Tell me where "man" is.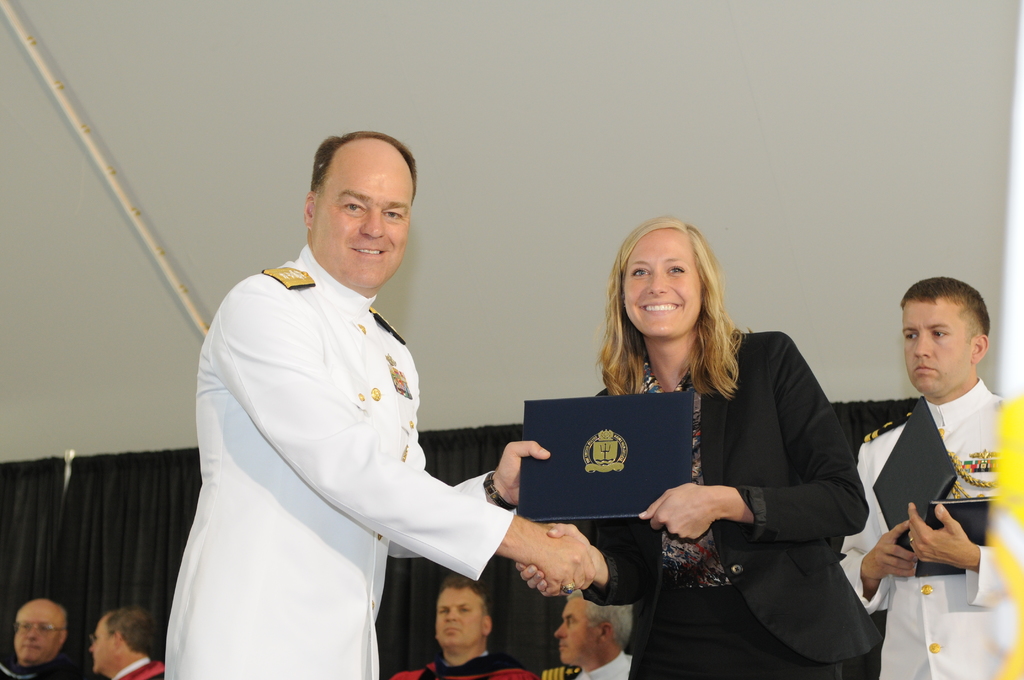
"man" is at 89/607/166/679.
